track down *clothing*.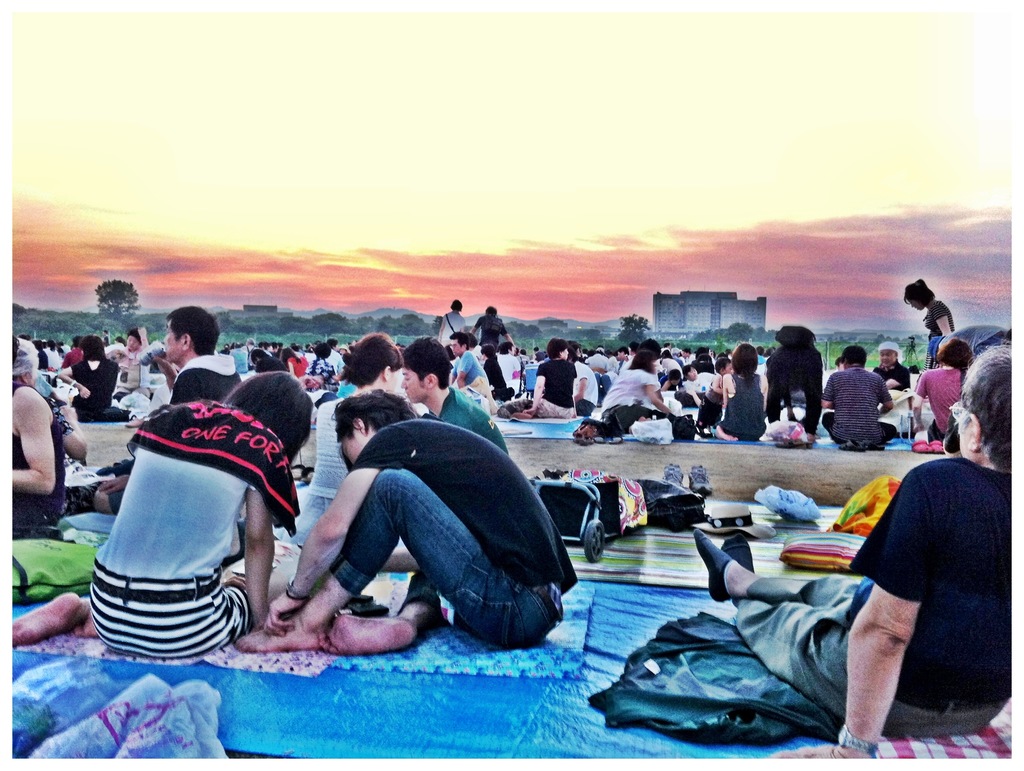
Tracked to select_region(69, 361, 129, 417).
